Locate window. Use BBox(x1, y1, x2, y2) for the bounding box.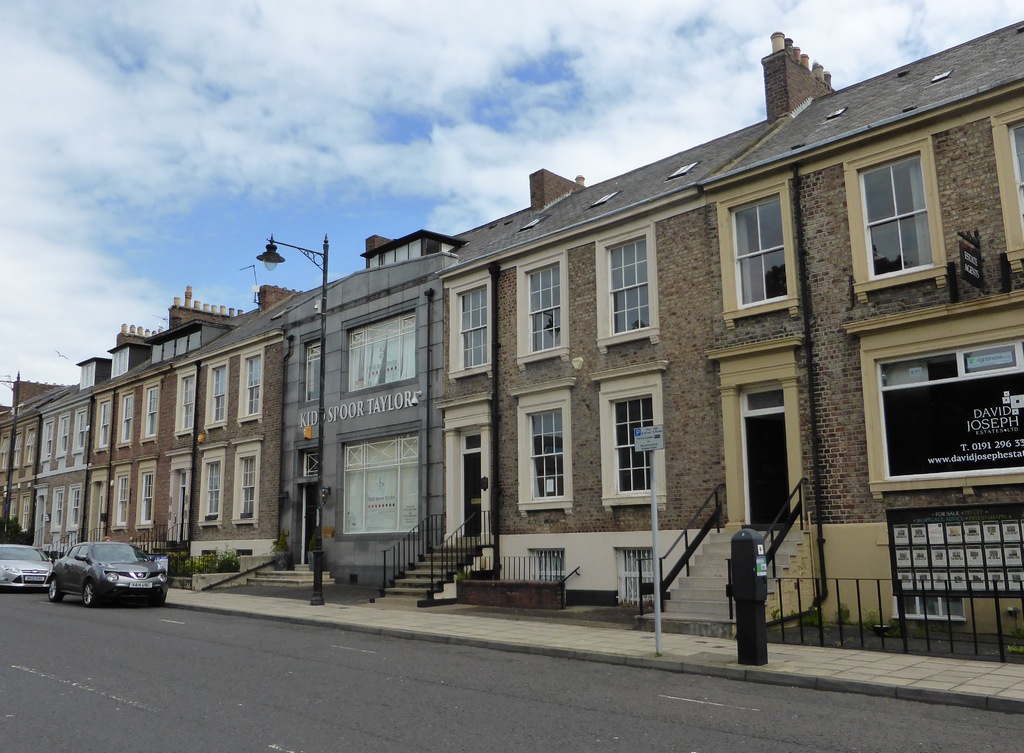
BBox(512, 408, 566, 506).
